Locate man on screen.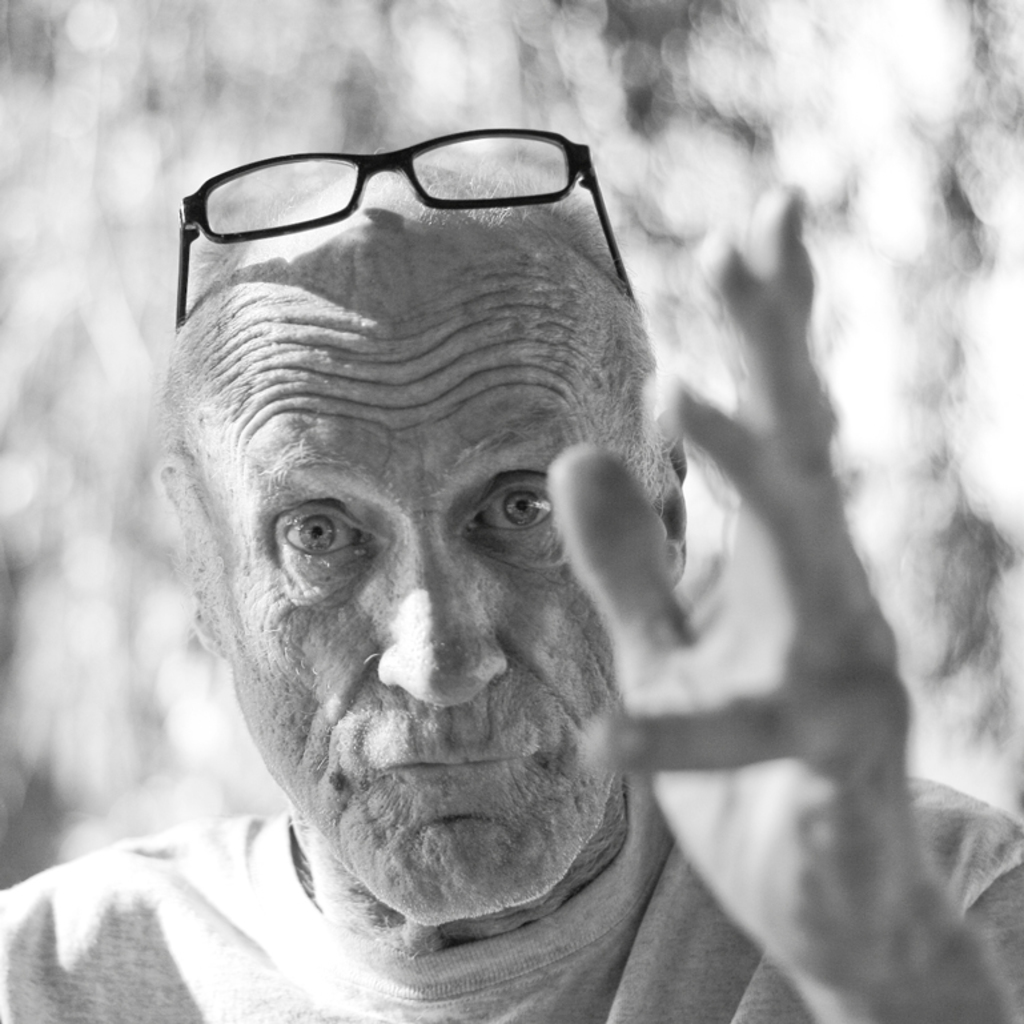
On screen at [x1=3, y1=128, x2=839, y2=1023].
